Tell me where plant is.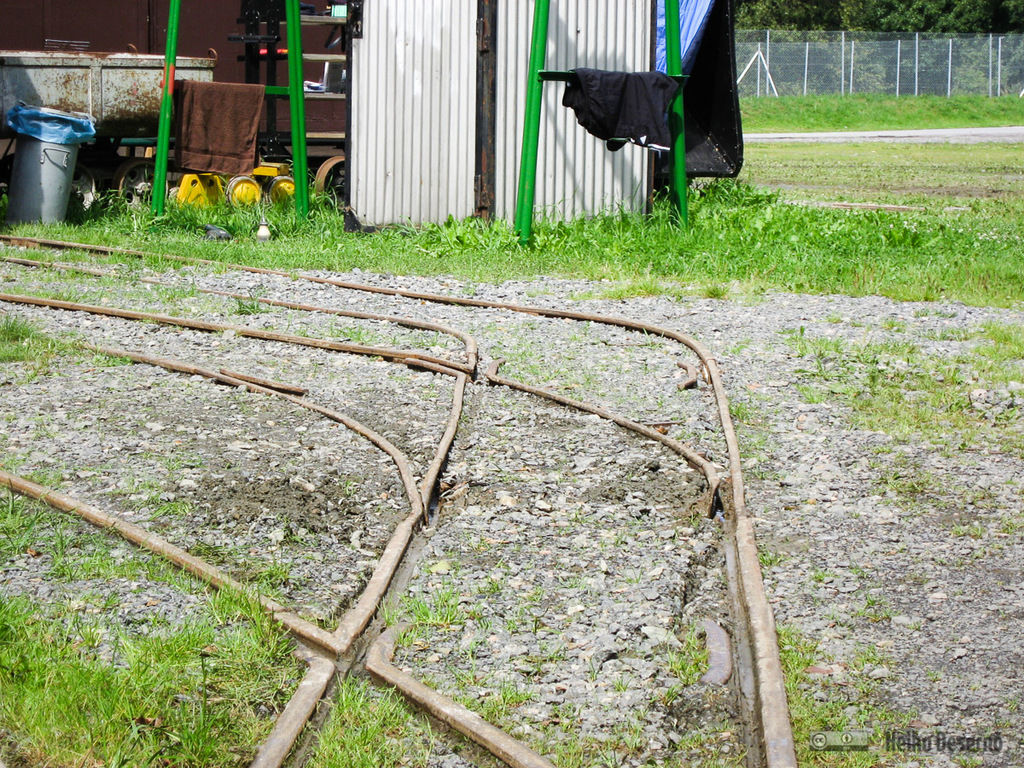
plant is at 553/473/581/489.
